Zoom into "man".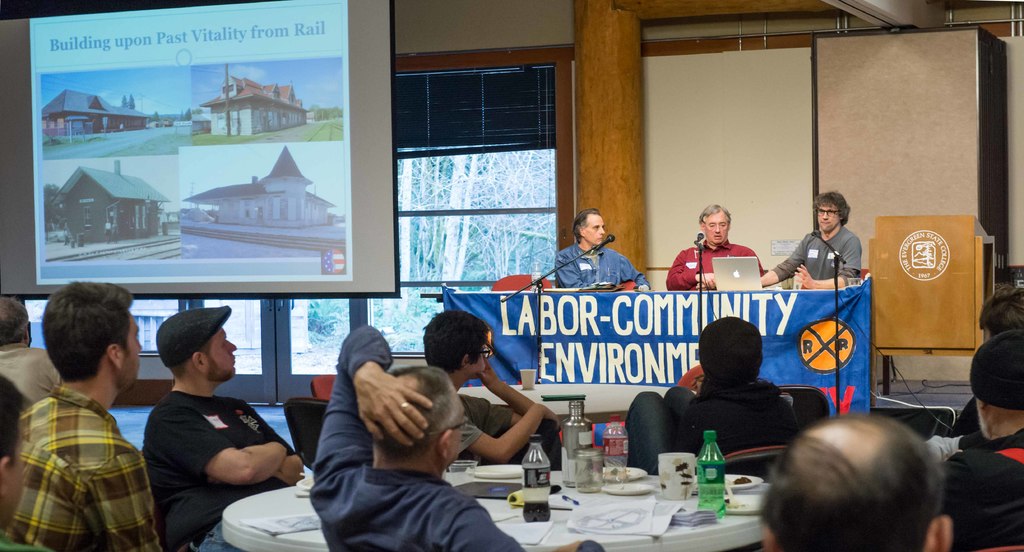
Zoom target: 307,323,525,551.
